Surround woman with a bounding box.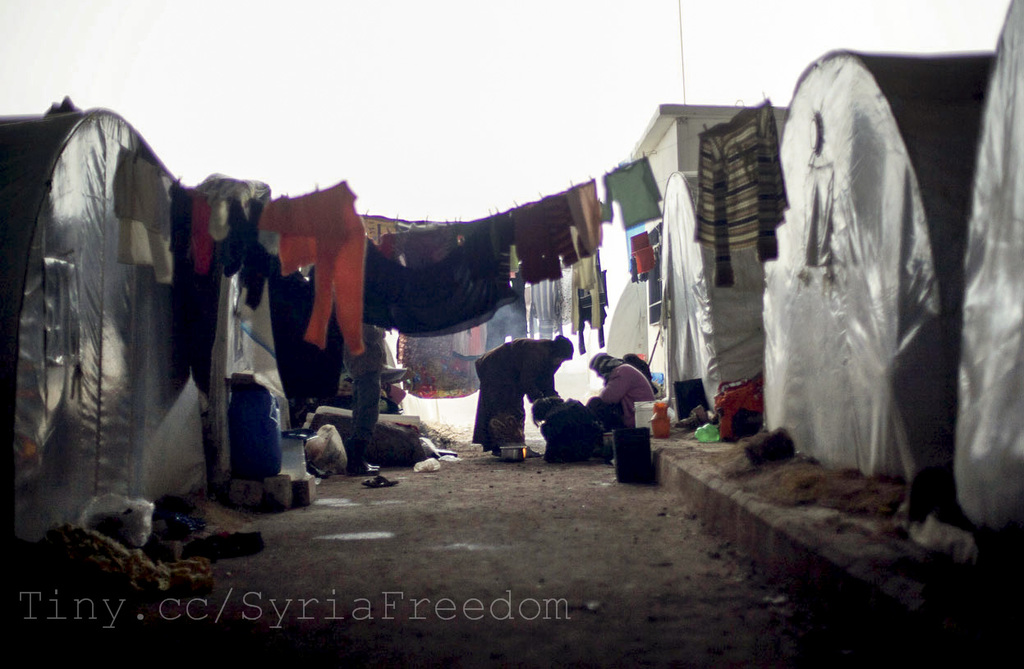
x1=469, y1=326, x2=573, y2=465.
